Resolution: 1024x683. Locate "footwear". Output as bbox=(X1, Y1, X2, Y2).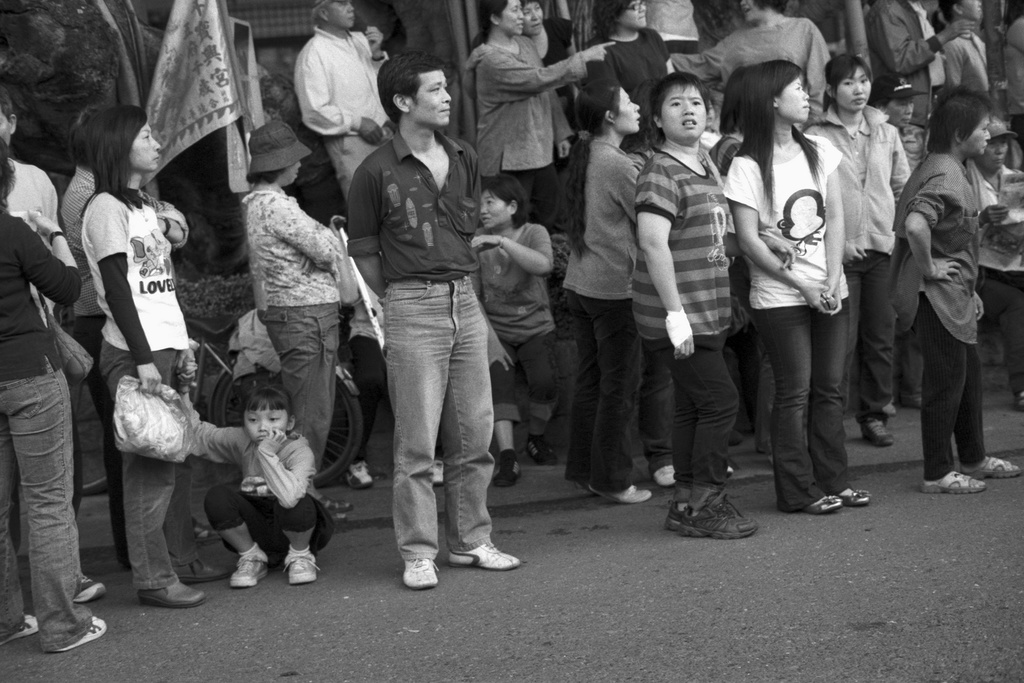
bbox=(446, 538, 529, 567).
